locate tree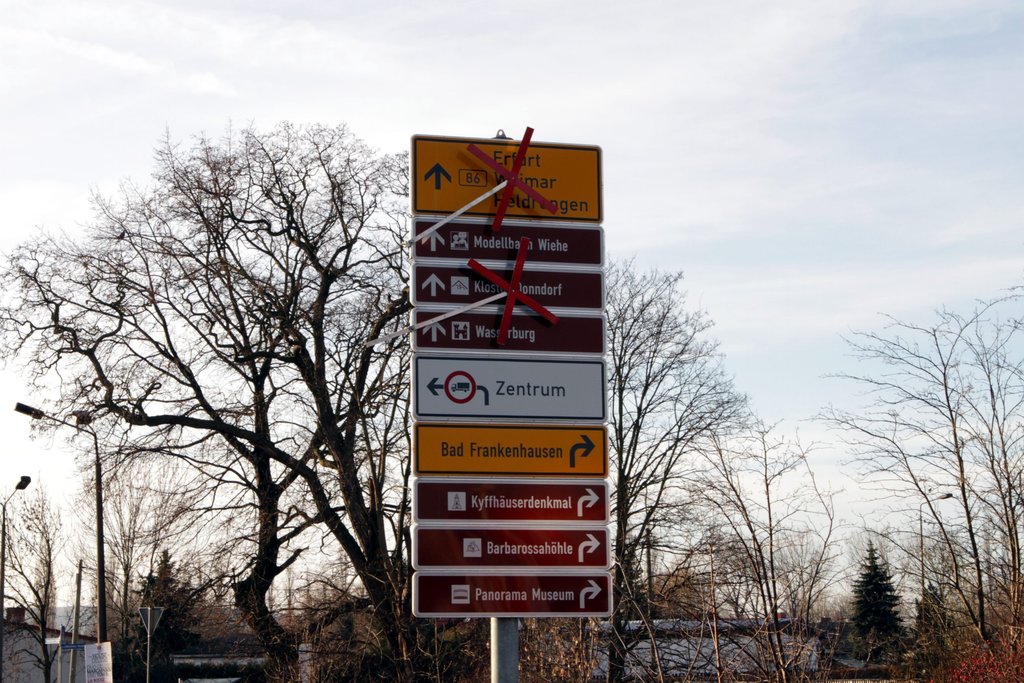
[left=141, top=108, right=539, bottom=682]
